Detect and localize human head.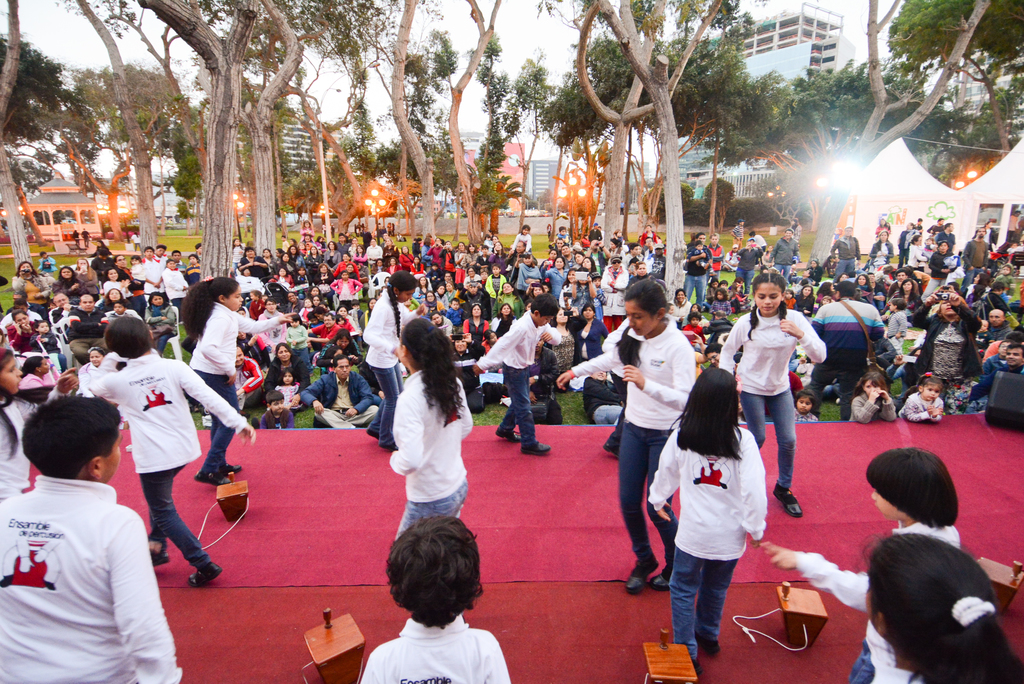
Localized at bbox=[1000, 340, 1014, 356].
